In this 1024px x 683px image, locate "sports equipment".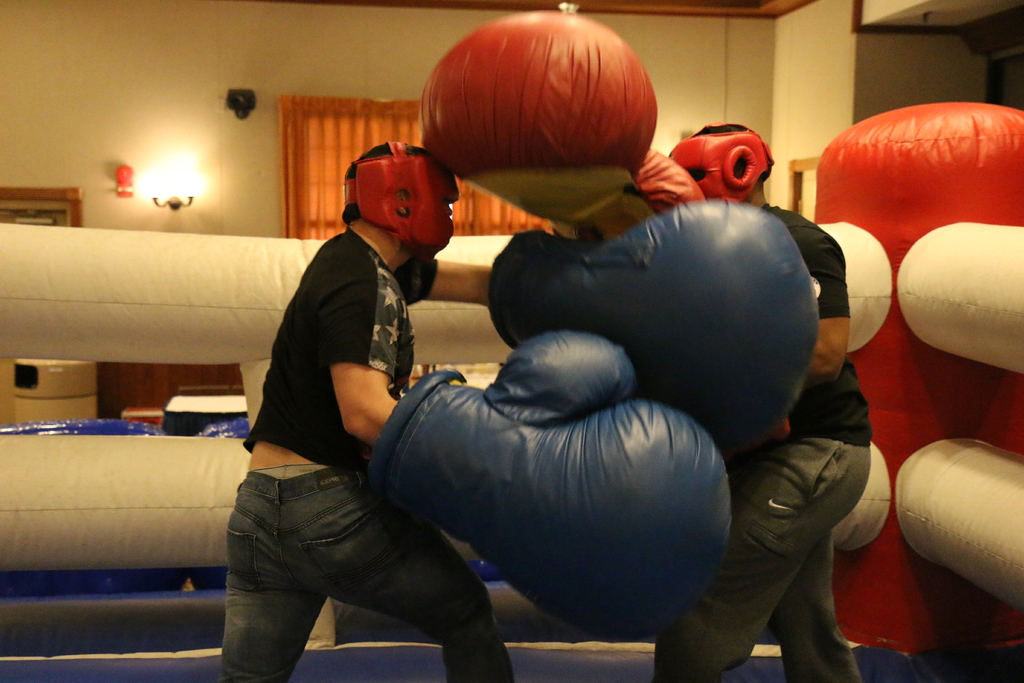
Bounding box: (667,119,773,203).
